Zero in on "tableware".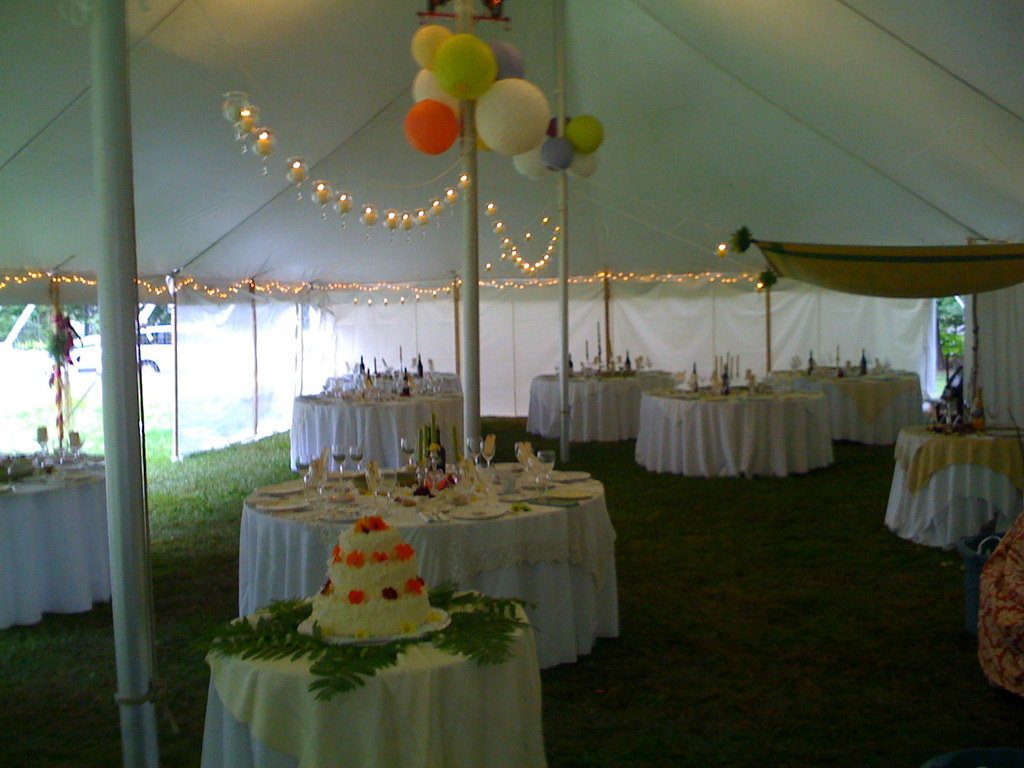
Zeroed in: bbox=(65, 433, 86, 457).
